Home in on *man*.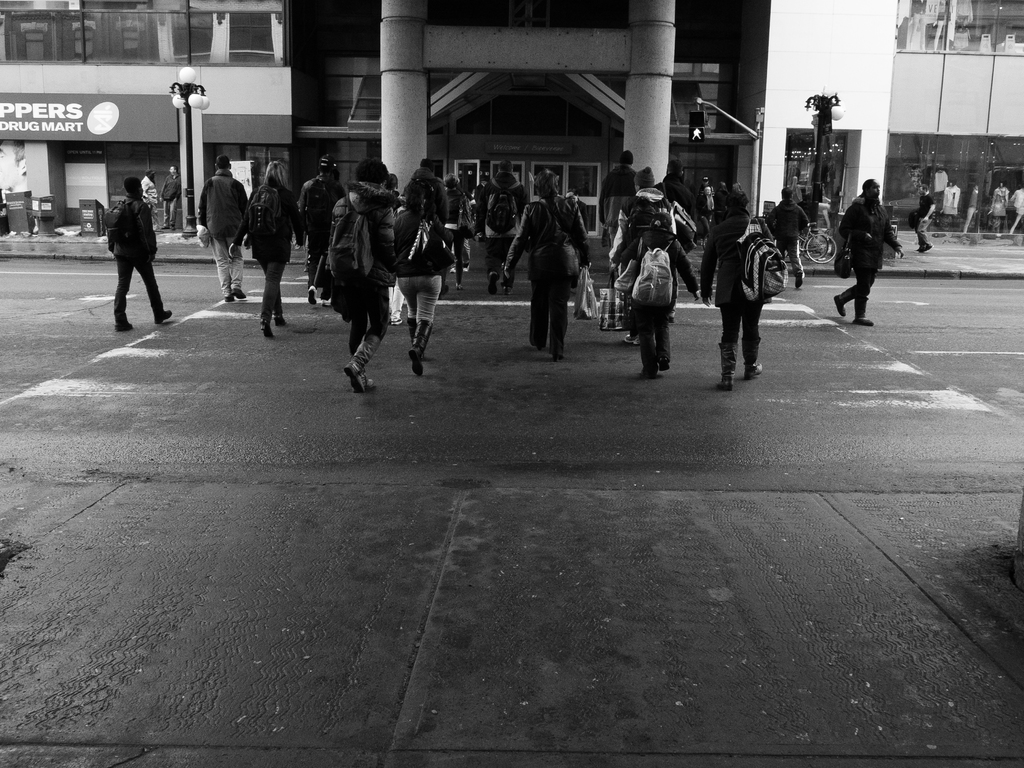
Homed in at select_region(292, 154, 341, 310).
